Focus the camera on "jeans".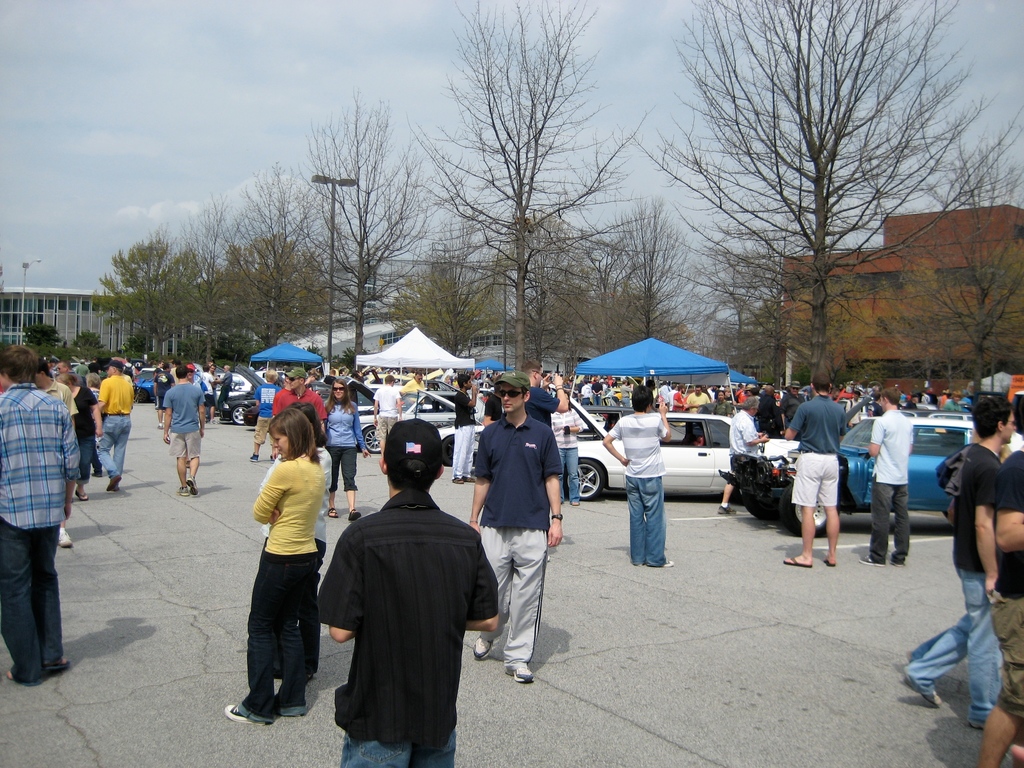
Focus region: l=80, t=436, r=99, b=480.
